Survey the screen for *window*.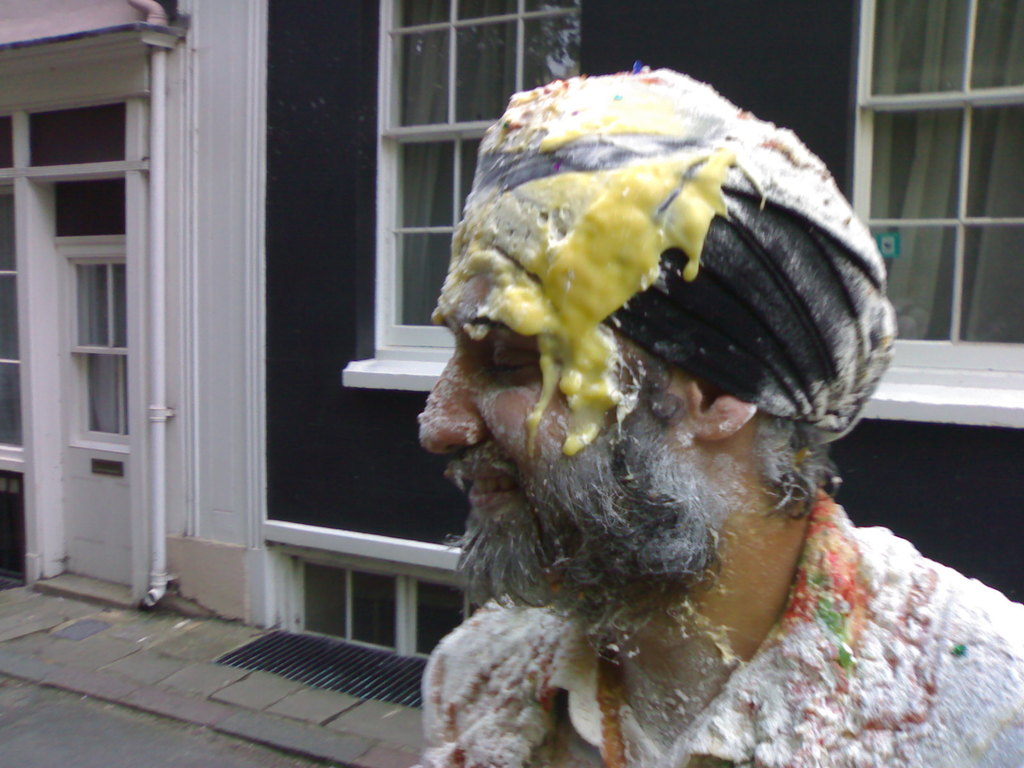
Survey found: [0, 184, 20, 467].
